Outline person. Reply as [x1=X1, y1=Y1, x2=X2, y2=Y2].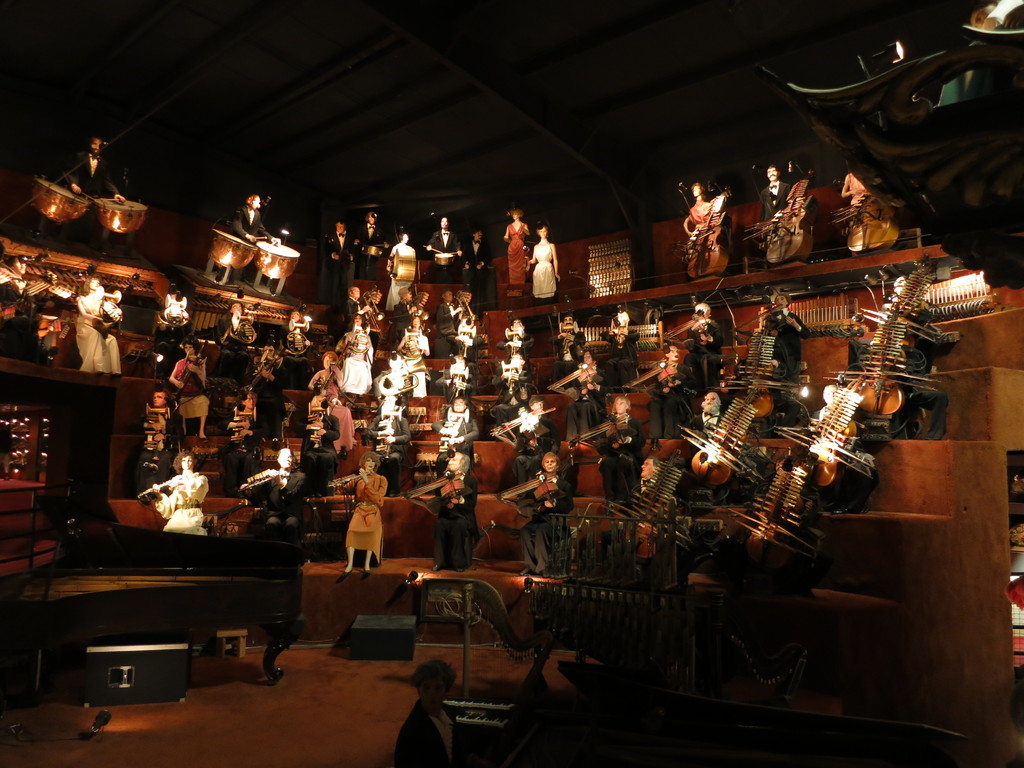
[x1=424, y1=346, x2=486, y2=399].
